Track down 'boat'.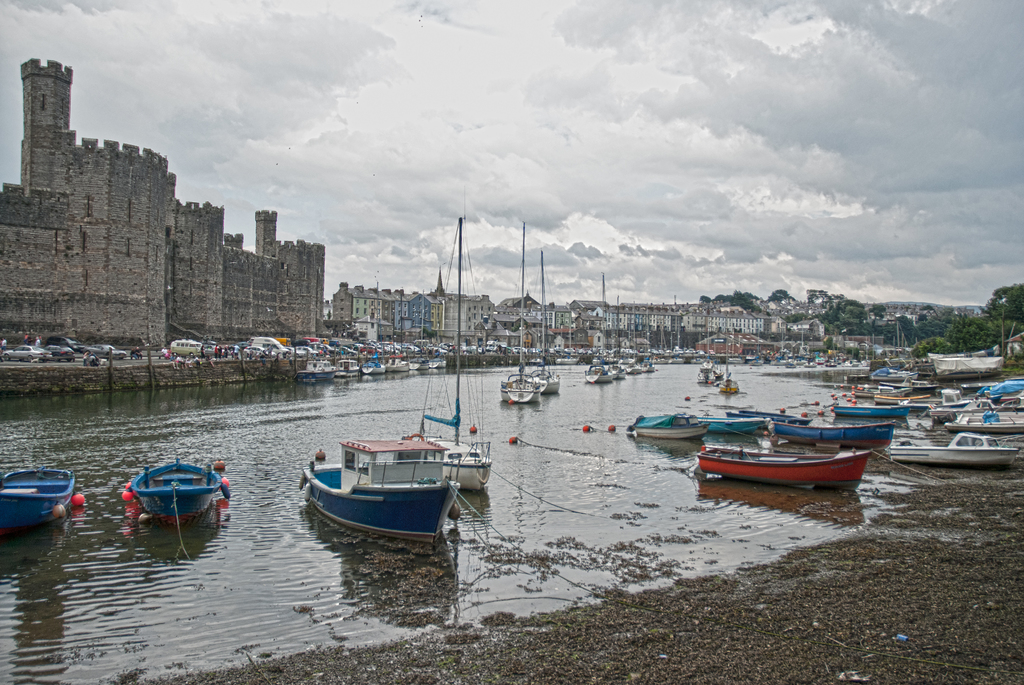
Tracked to [497,220,538,403].
